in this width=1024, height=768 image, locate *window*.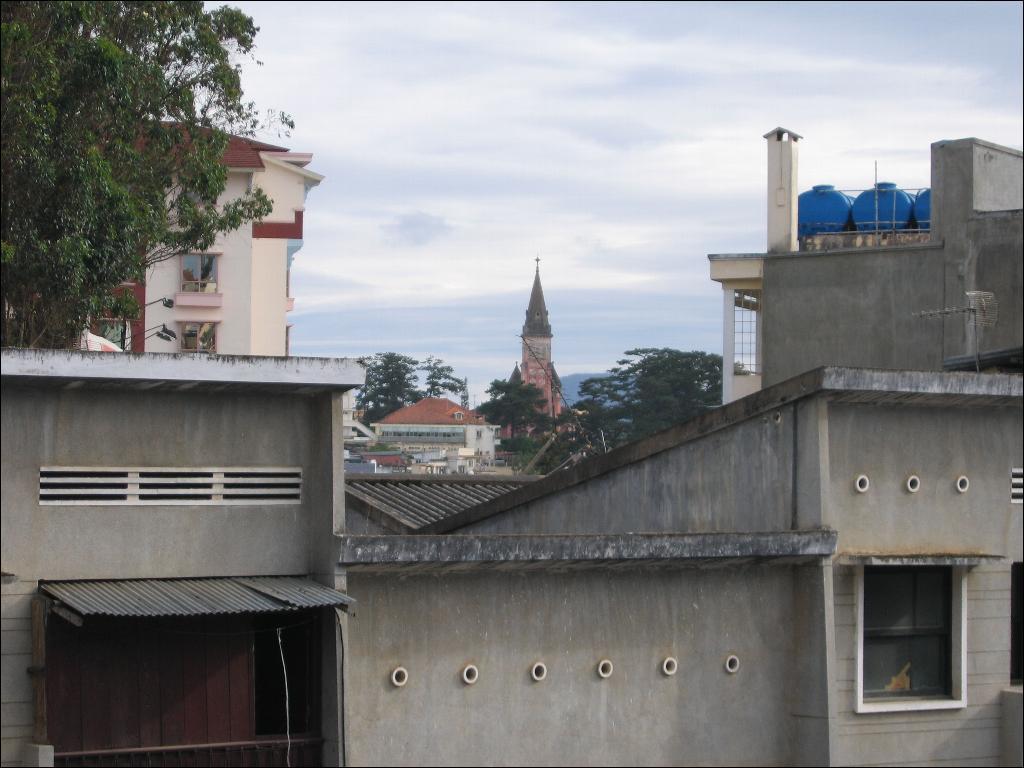
Bounding box: bbox=[184, 247, 222, 293].
